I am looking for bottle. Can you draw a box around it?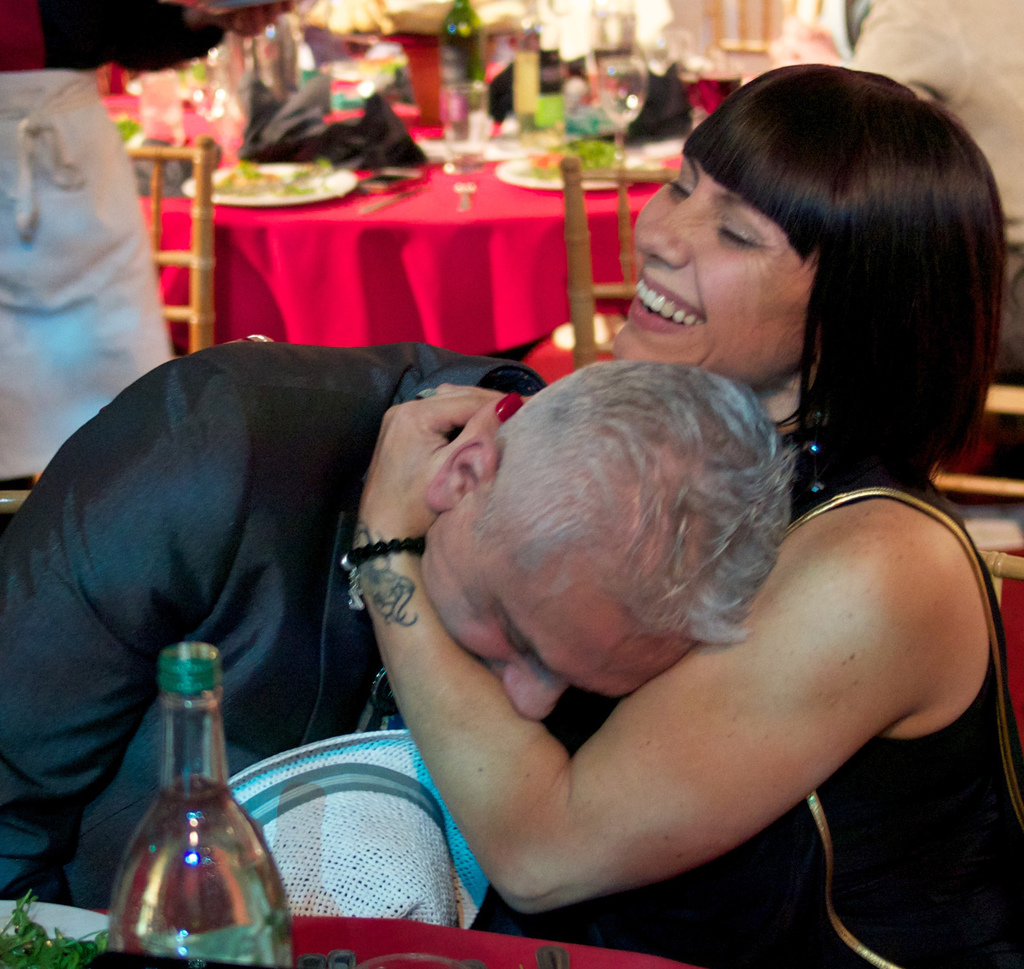
Sure, the bounding box is (left=98, top=636, right=296, bottom=968).
